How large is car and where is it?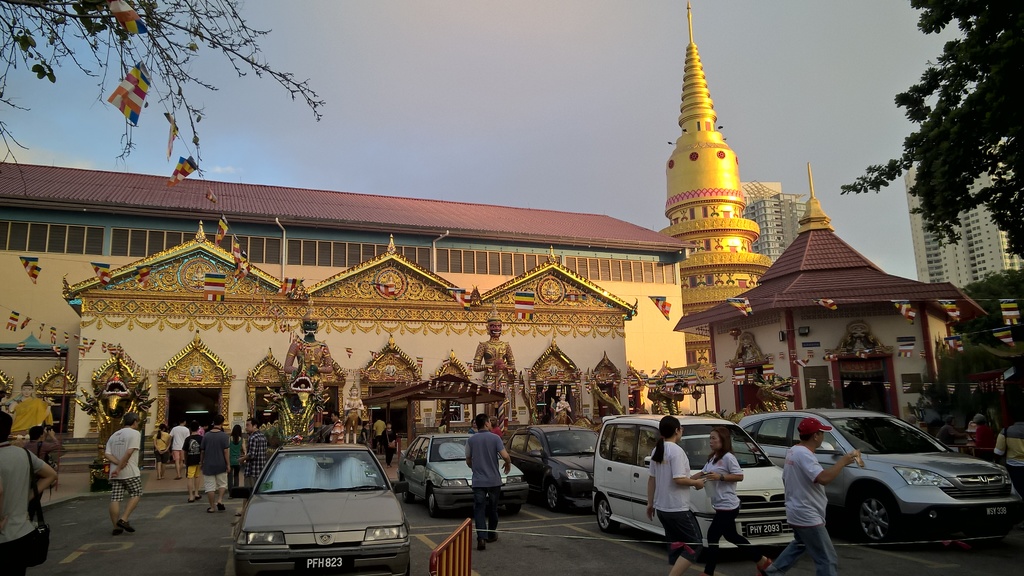
Bounding box: x1=593, y1=410, x2=795, y2=550.
